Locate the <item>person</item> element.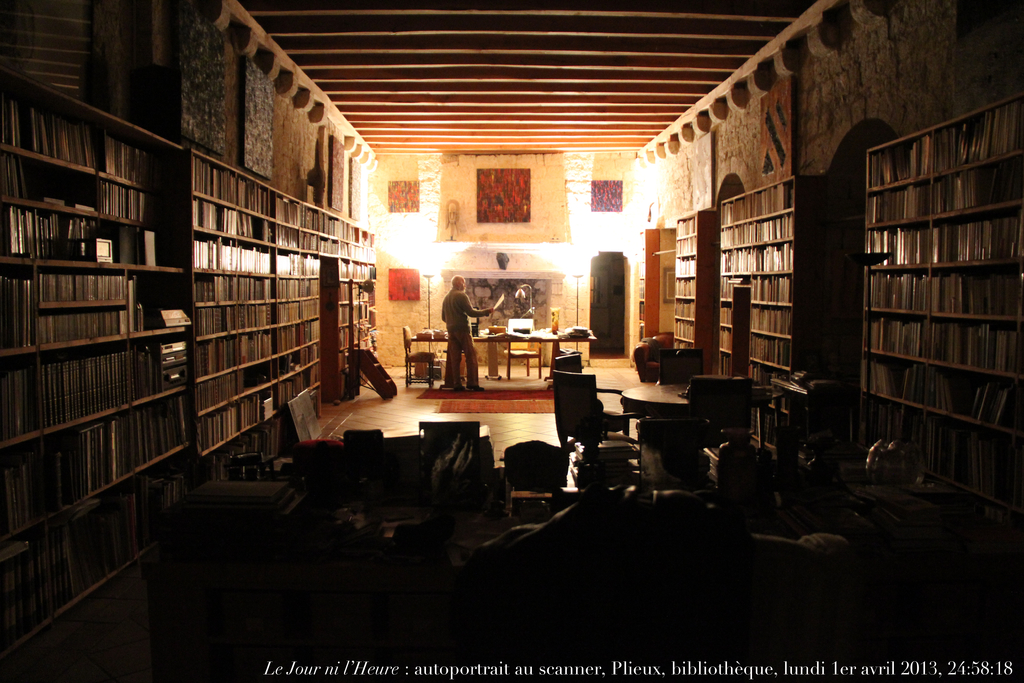
Element bbox: BBox(435, 266, 488, 395).
